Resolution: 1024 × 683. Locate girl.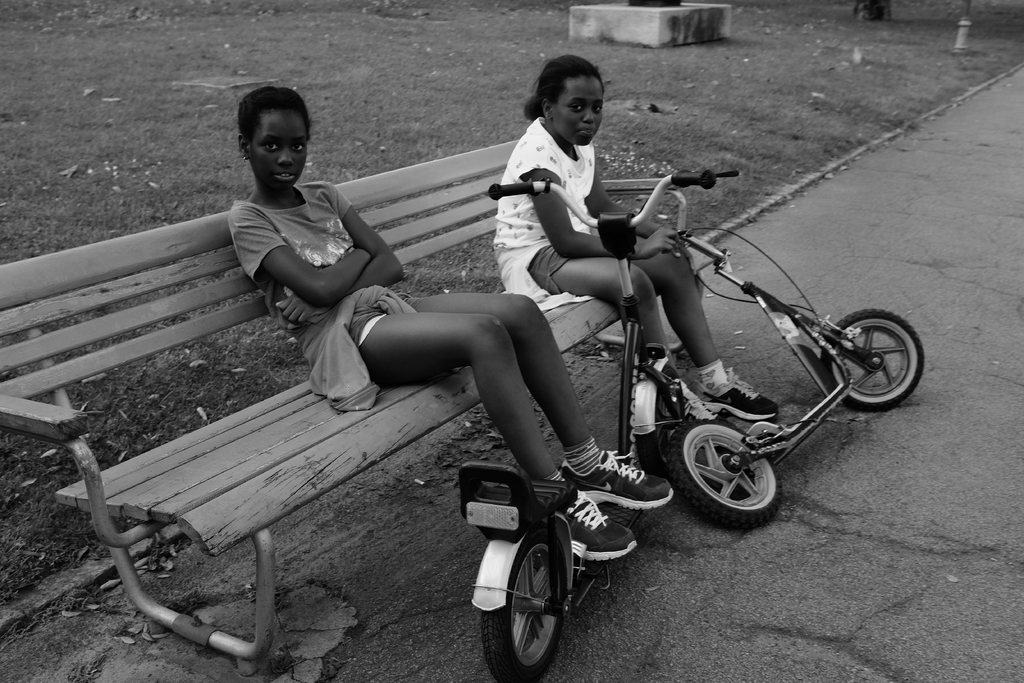
[226,84,673,562].
